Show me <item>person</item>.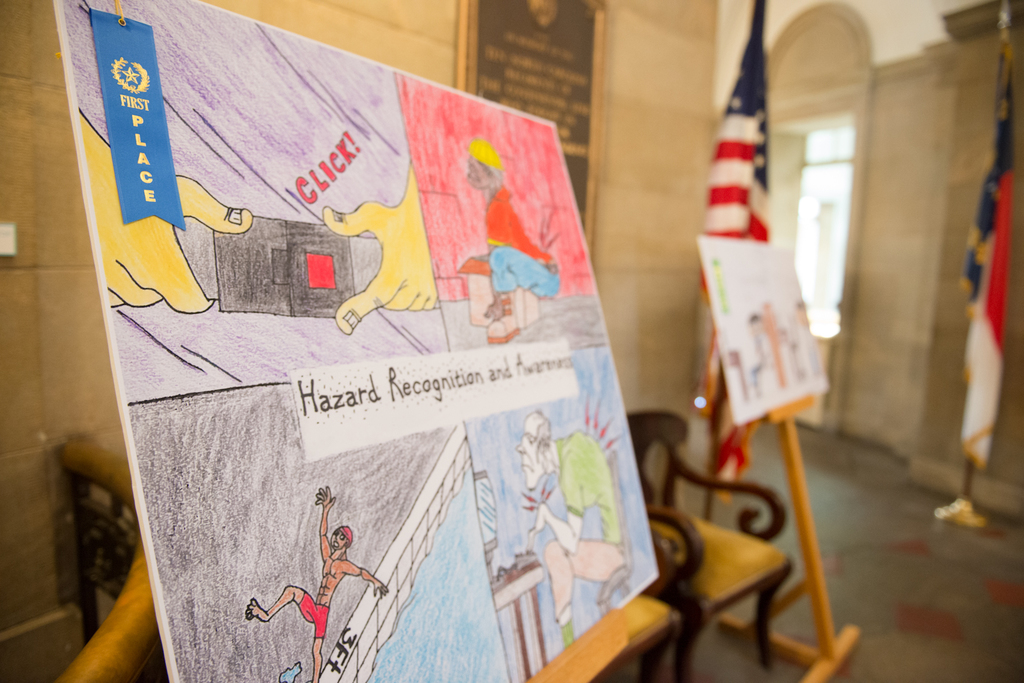
<item>person</item> is here: rect(518, 408, 627, 643).
